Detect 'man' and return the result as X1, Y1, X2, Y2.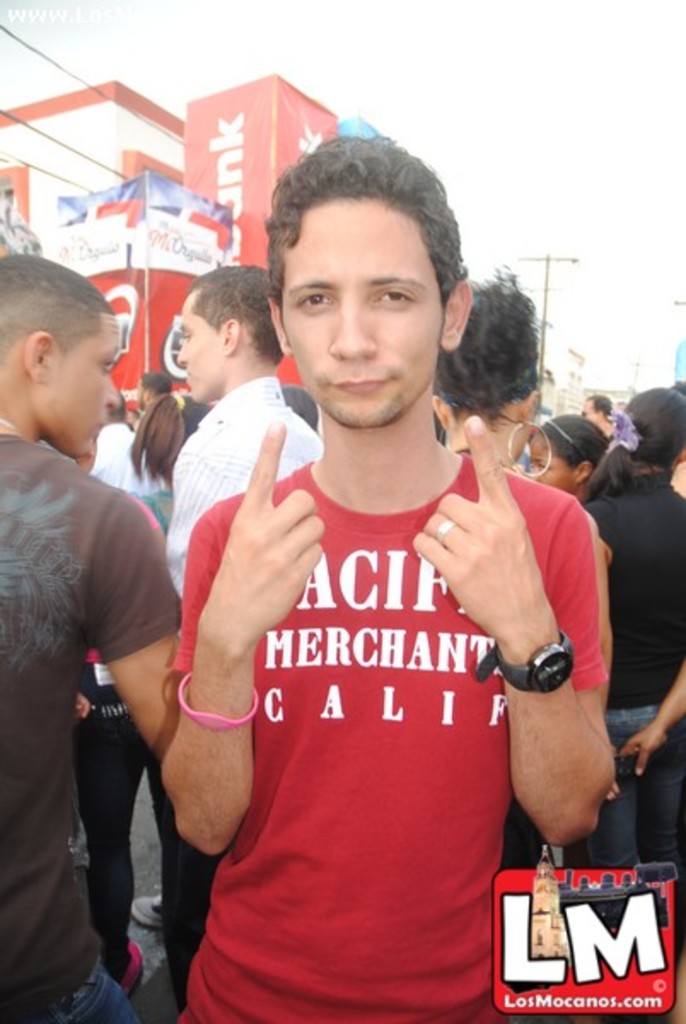
169, 155, 611, 1002.
